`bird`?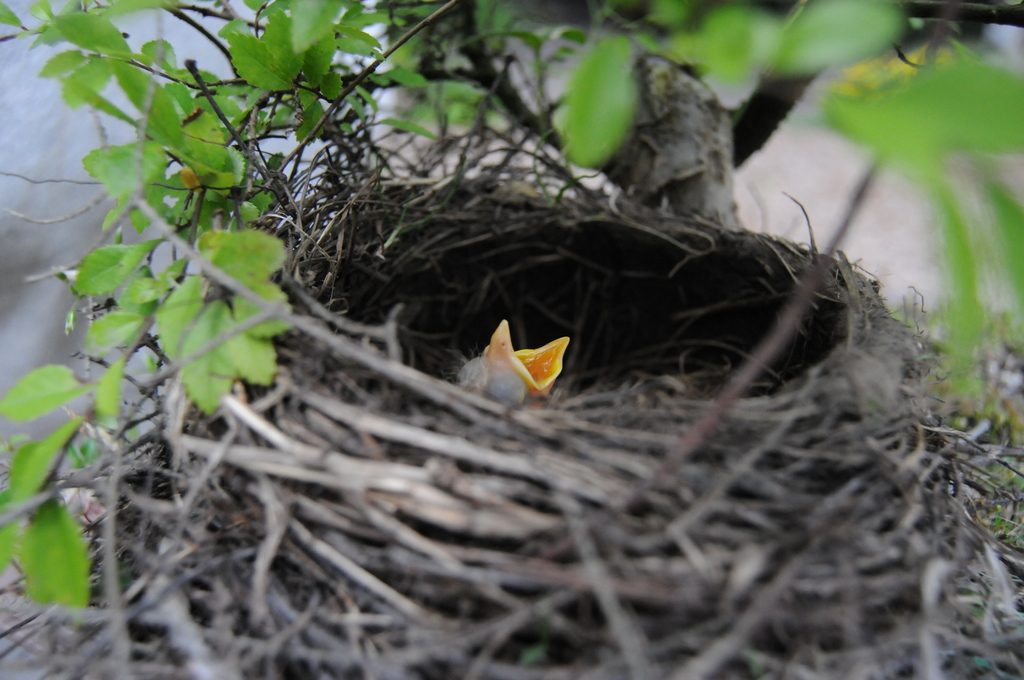
{"left": 442, "top": 319, "right": 572, "bottom": 414}
